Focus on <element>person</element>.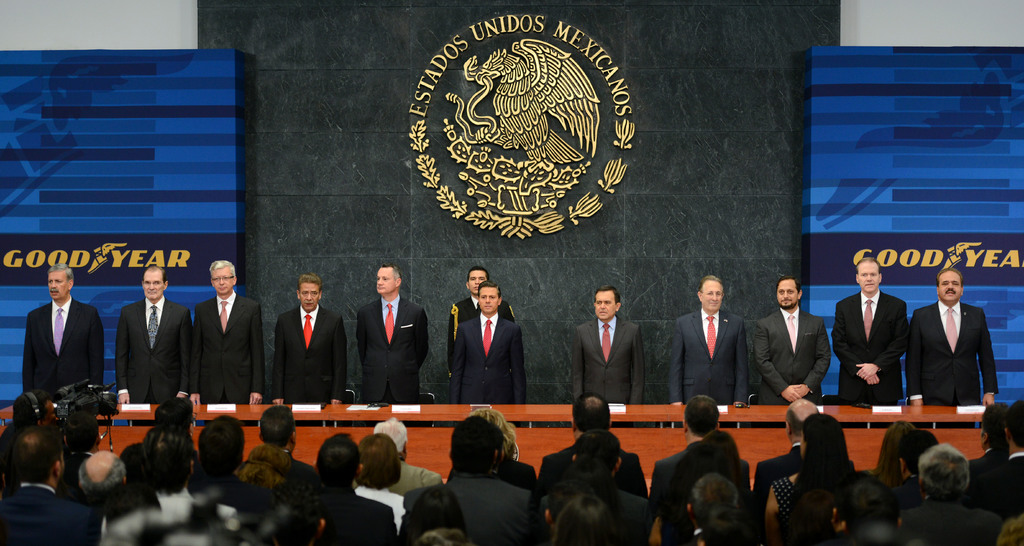
Focused at <region>903, 269, 1000, 430</region>.
